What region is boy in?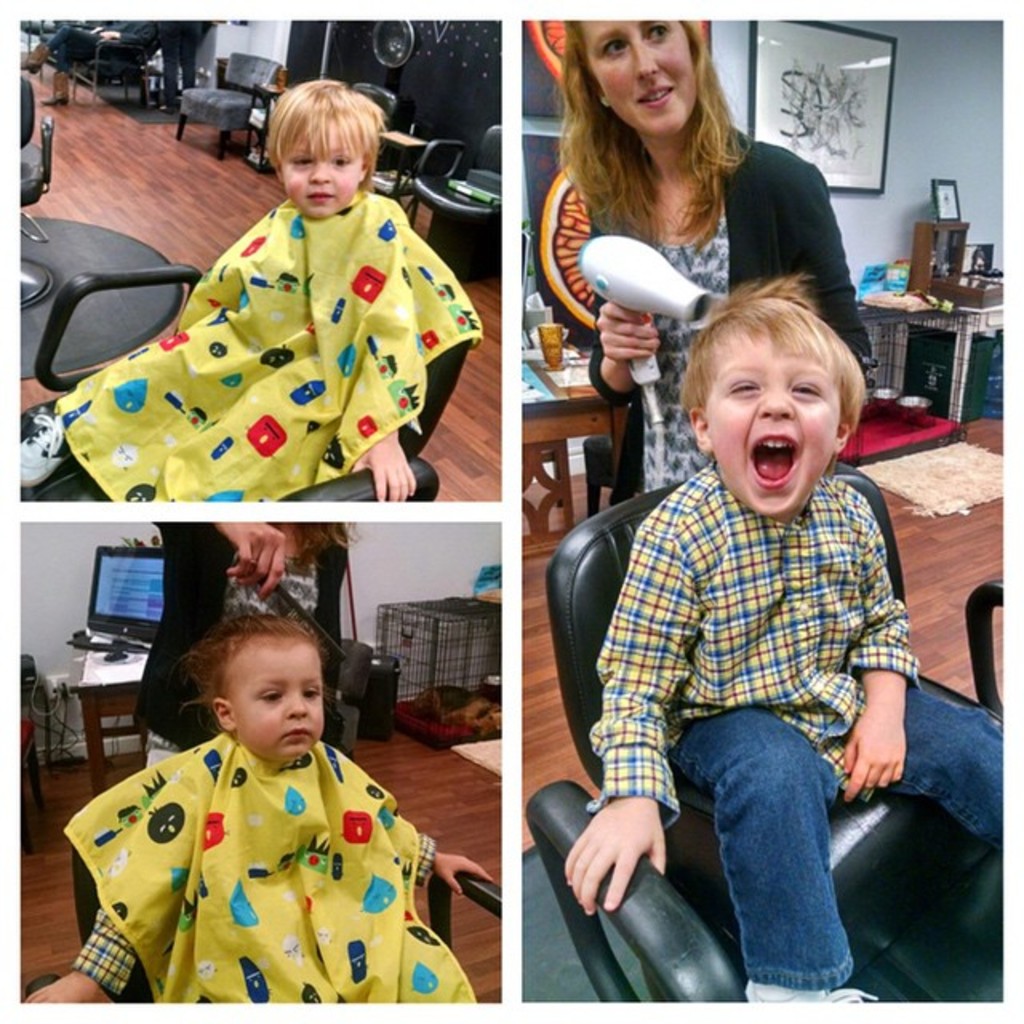
[x1=16, y1=610, x2=493, y2=1010].
